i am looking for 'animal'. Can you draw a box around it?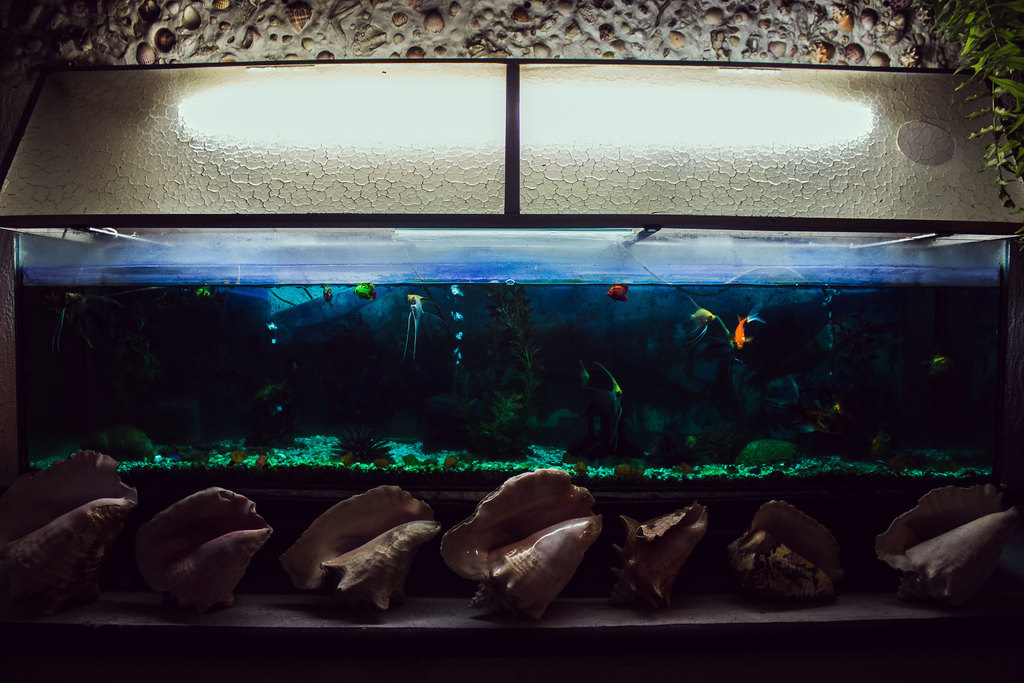
Sure, the bounding box is <box>403,296,425,363</box>.
